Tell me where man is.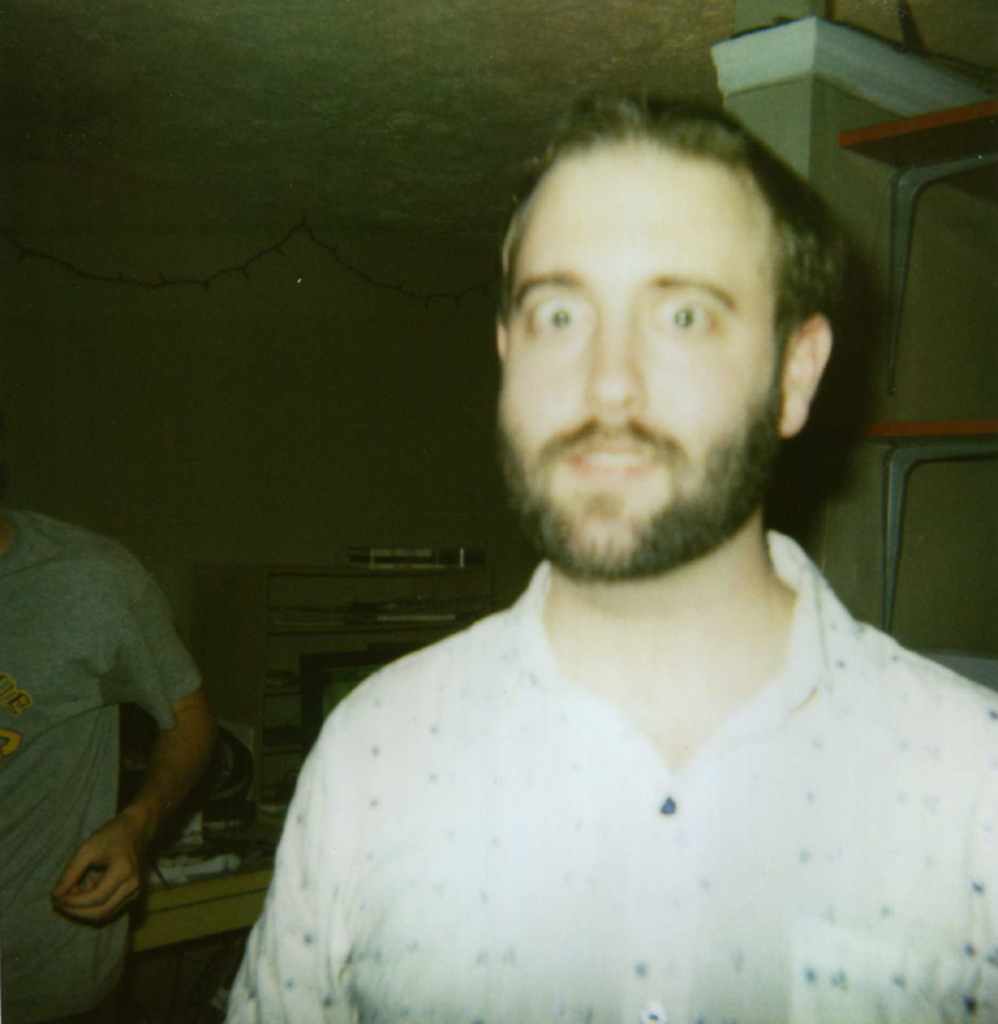
man is at 0 503 220 1023.
